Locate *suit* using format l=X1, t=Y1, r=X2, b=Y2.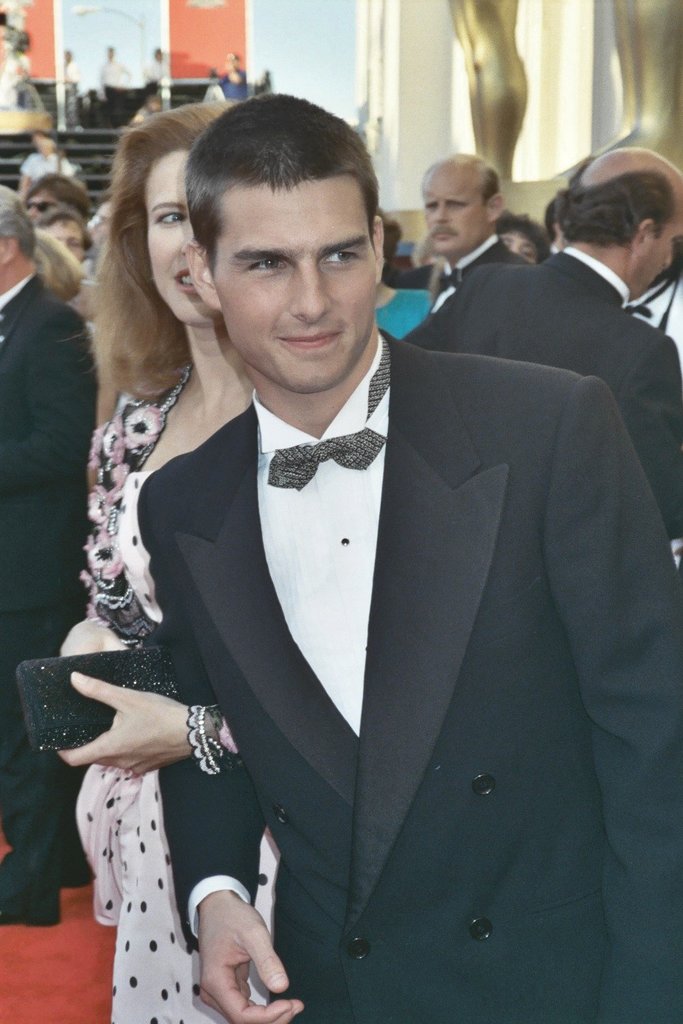
l=397, t=243, r=682, b=543.
